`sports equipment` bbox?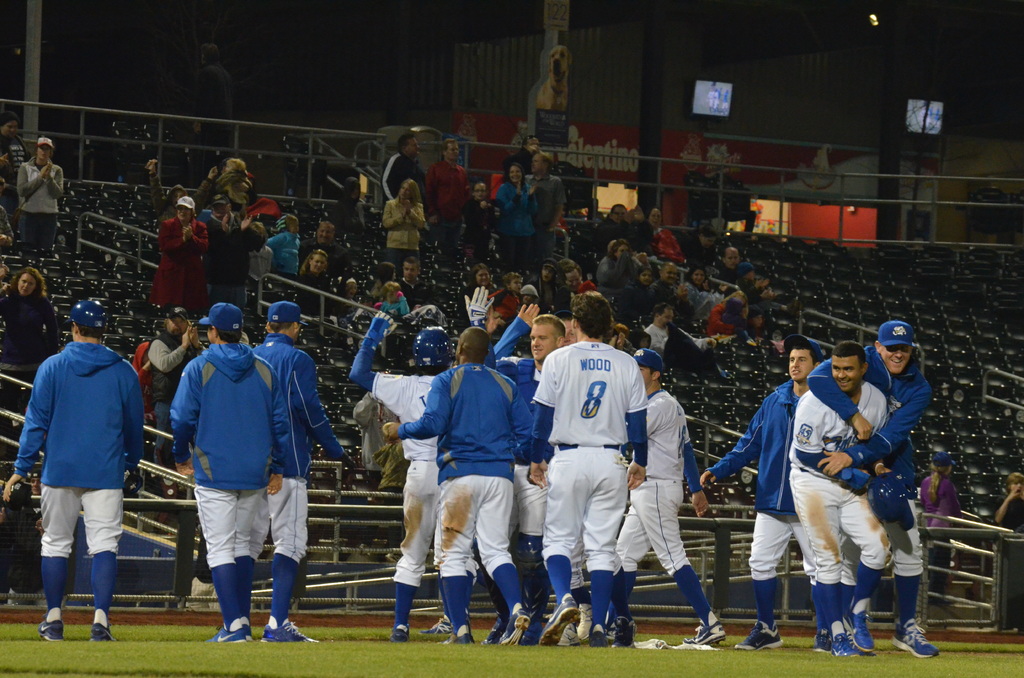
crop(60, 298, 108, 328)
